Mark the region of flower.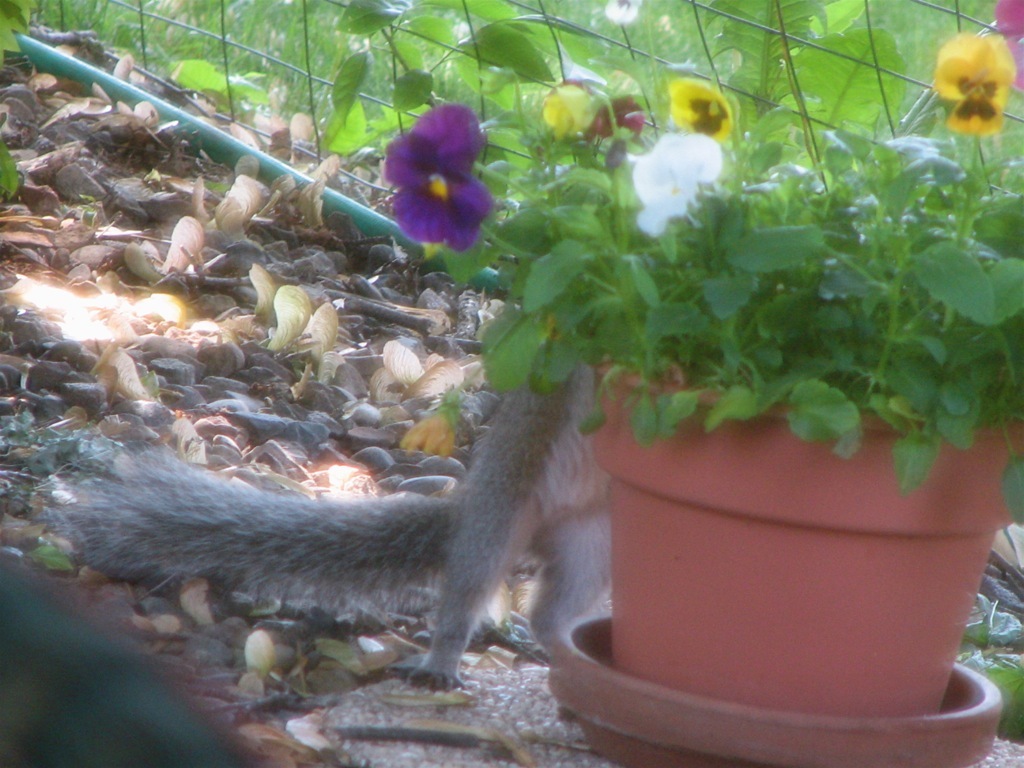
Region: 637 131 719 236.
